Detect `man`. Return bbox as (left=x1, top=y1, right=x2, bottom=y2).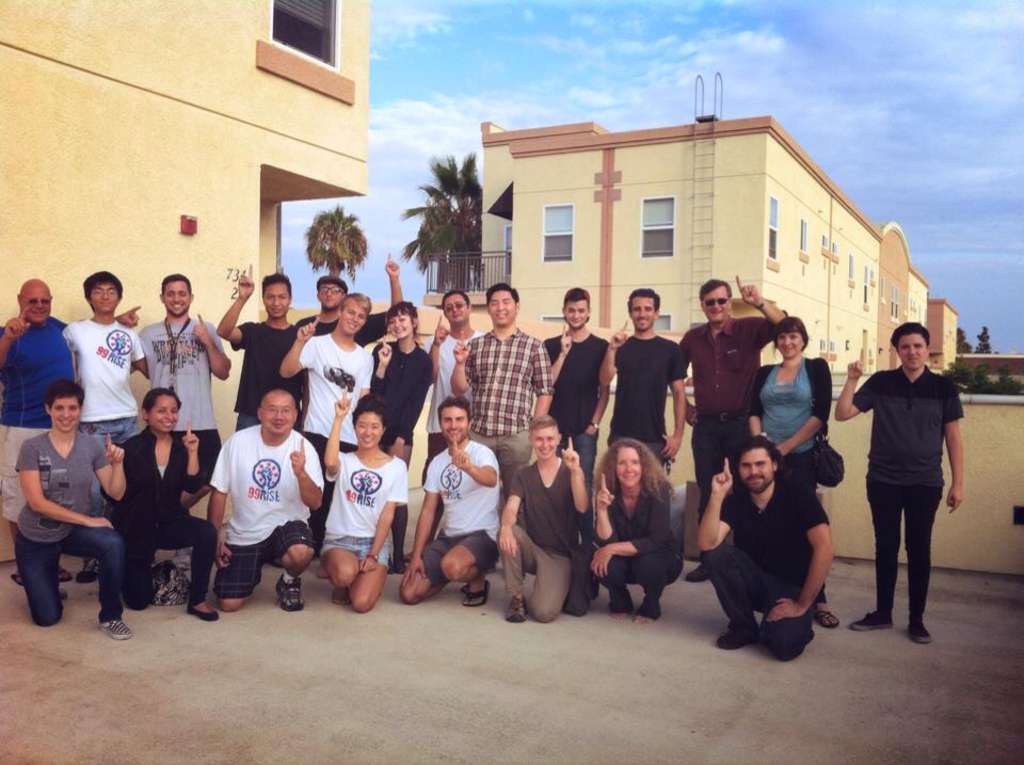
(left=283, top=291, right=372, bottom=568).
